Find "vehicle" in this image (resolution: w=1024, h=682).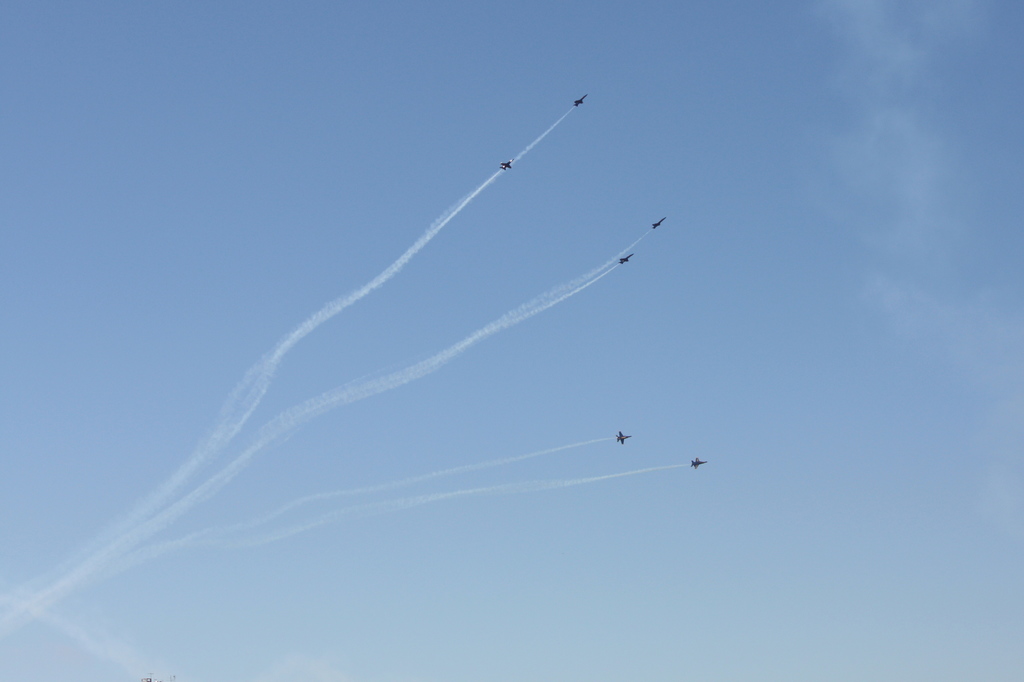
select_region(497, 158, 518, 172).
